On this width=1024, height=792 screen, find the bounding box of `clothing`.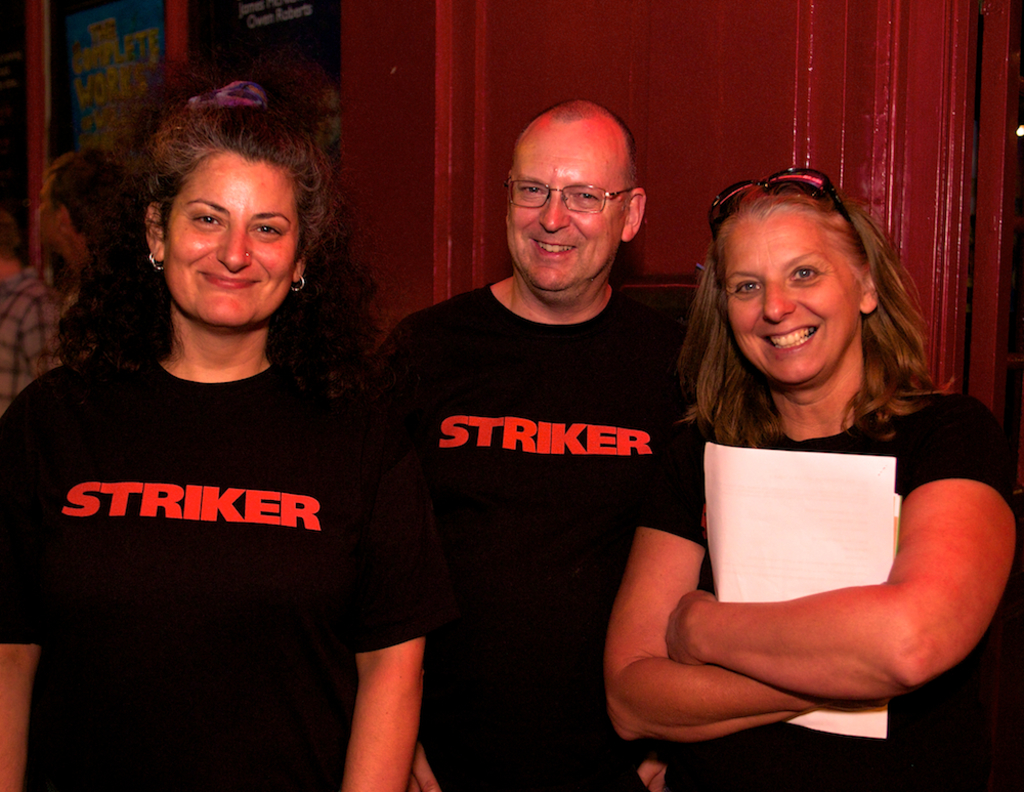
Bounding box: [left=379, top=246, right=749, bottom=791].
